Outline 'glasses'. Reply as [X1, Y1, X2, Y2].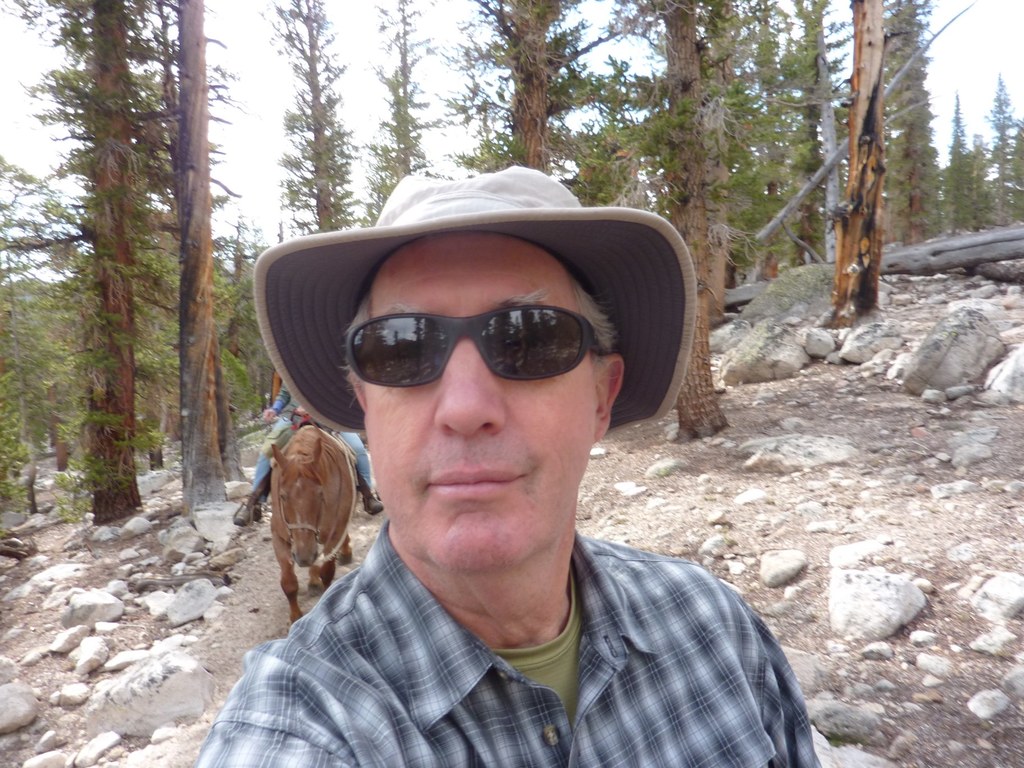
[336, 314, 621, 406].
